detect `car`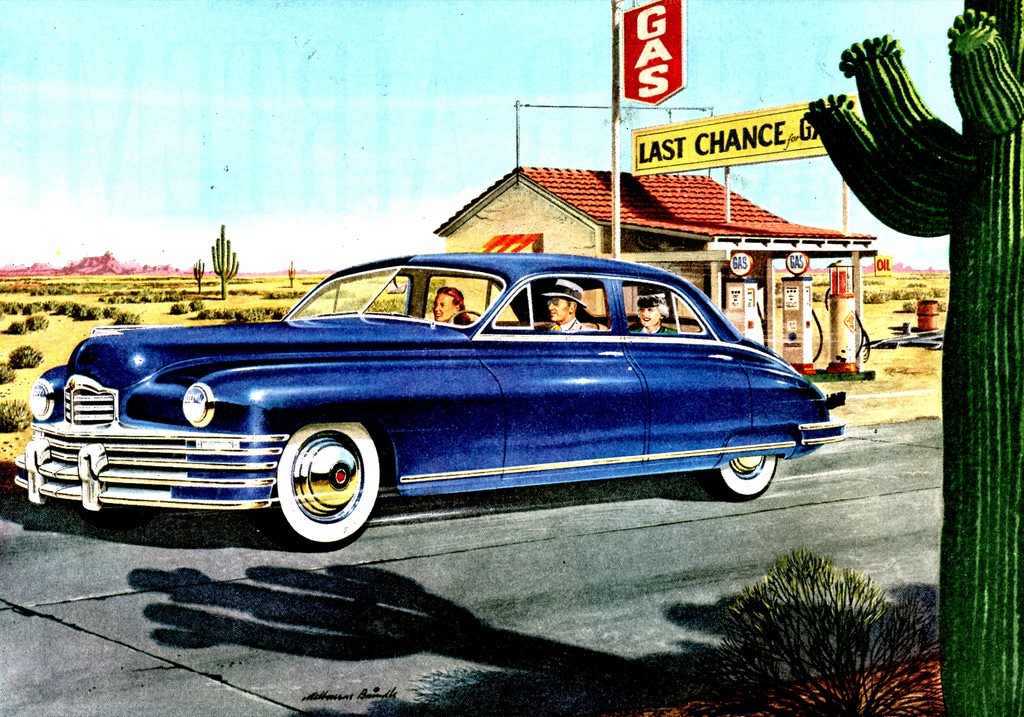
17, 251, 849, 549
